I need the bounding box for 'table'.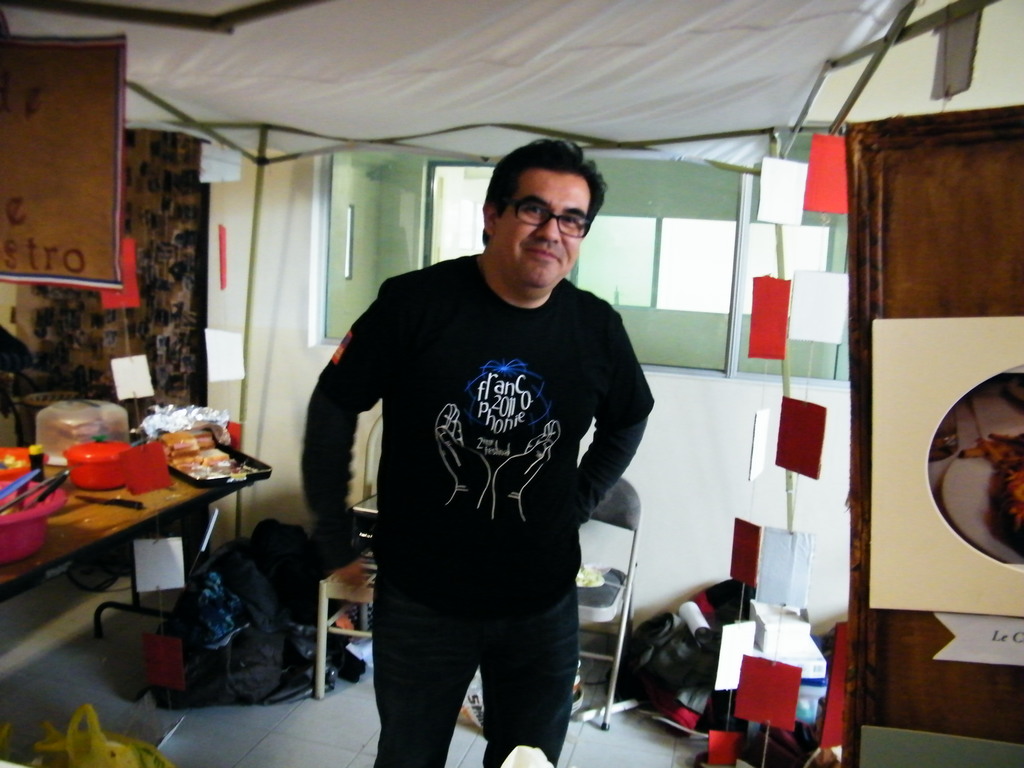
Here it is: l=3, t=438, r=249, b=655.
